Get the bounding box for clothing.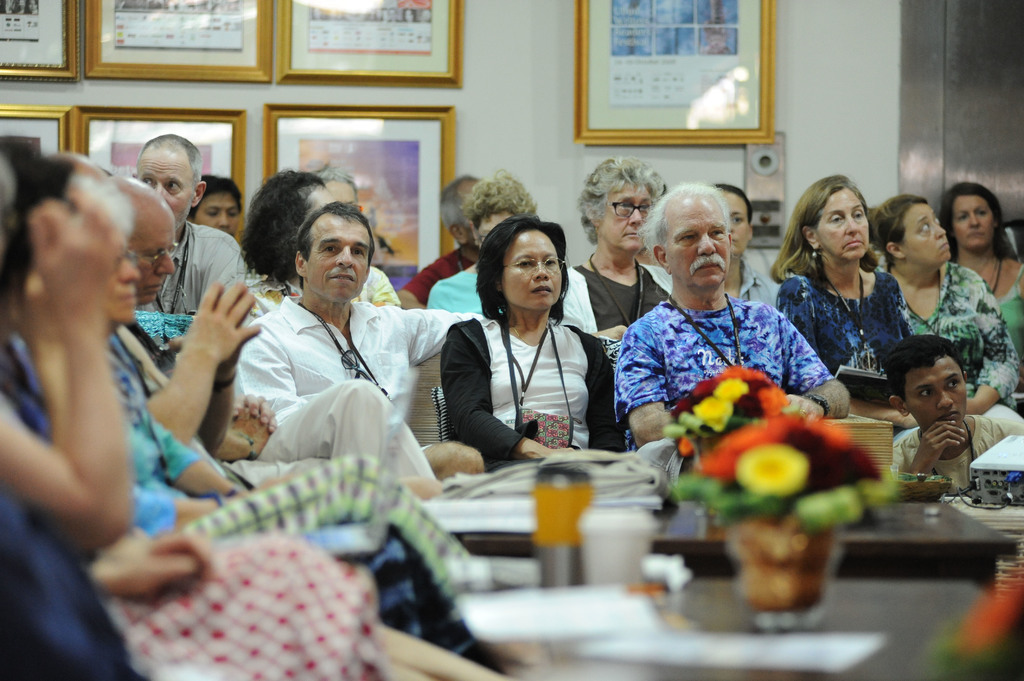
crop(779, 224, 909, 383).
